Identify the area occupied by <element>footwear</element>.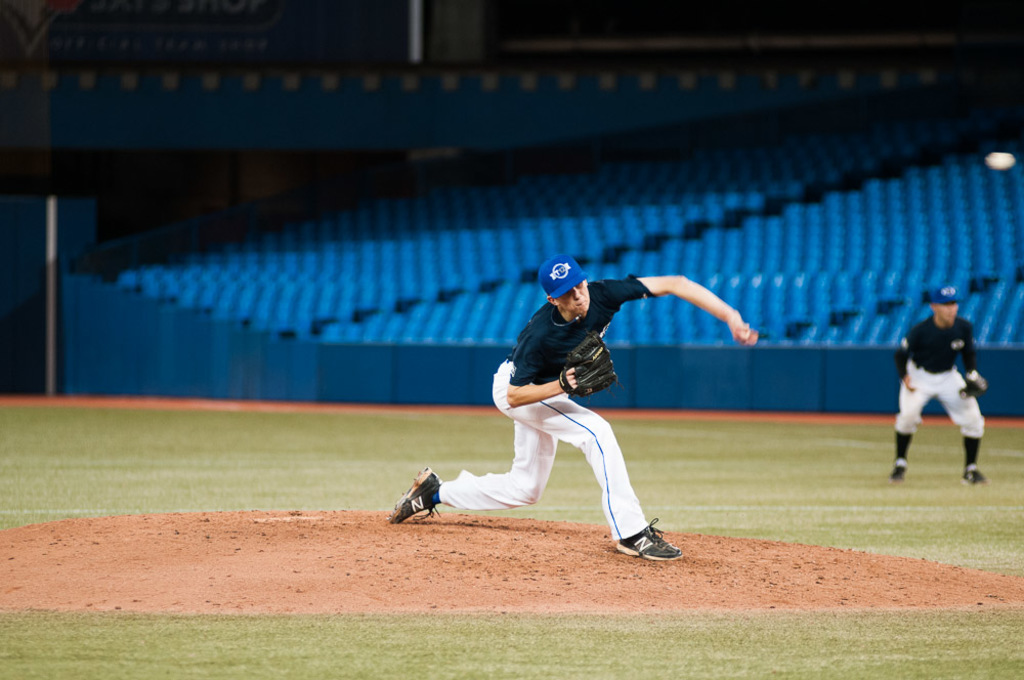
Area: select_region(957, 466, 989, 483).
